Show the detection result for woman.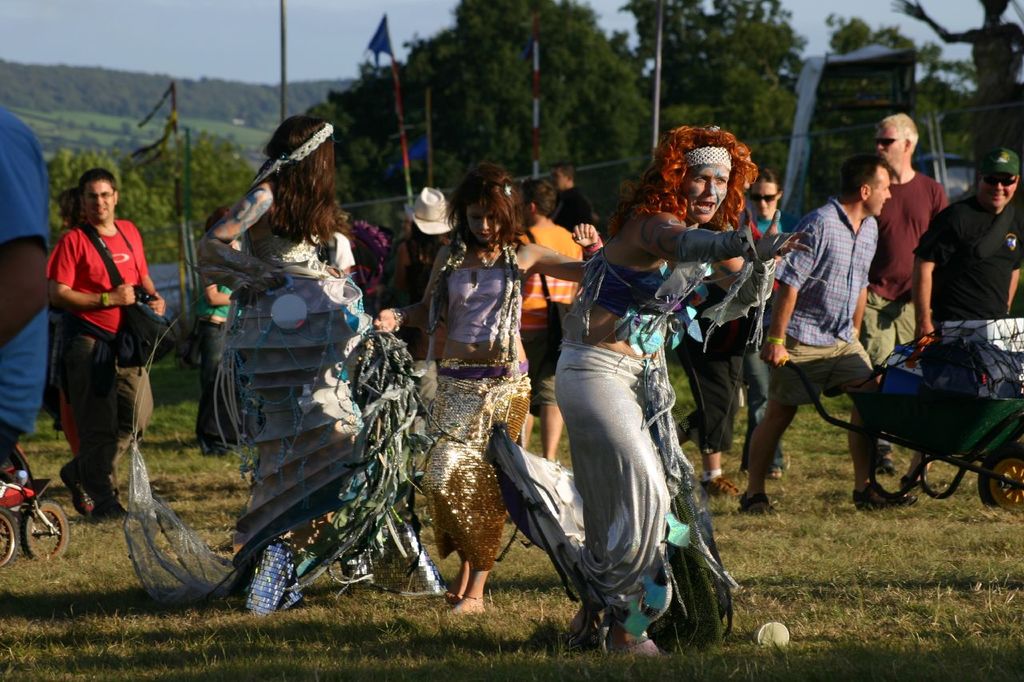
(372, 160, 608, 623).
